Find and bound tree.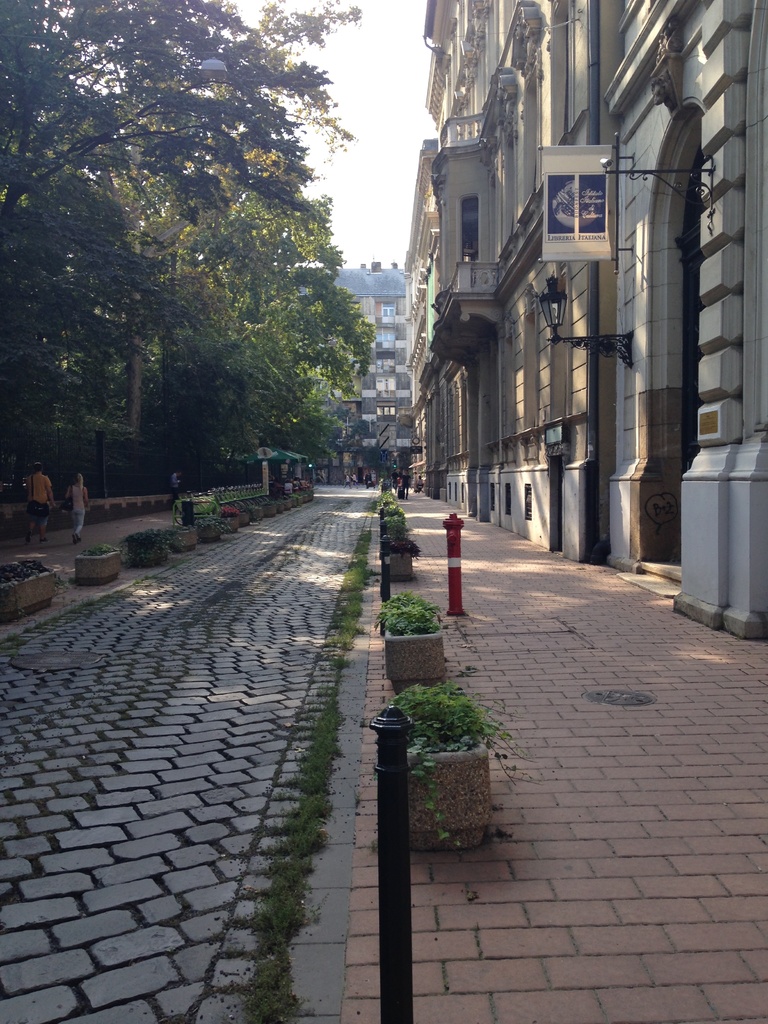
Bound: BBox(187, 269, 364, 460).
